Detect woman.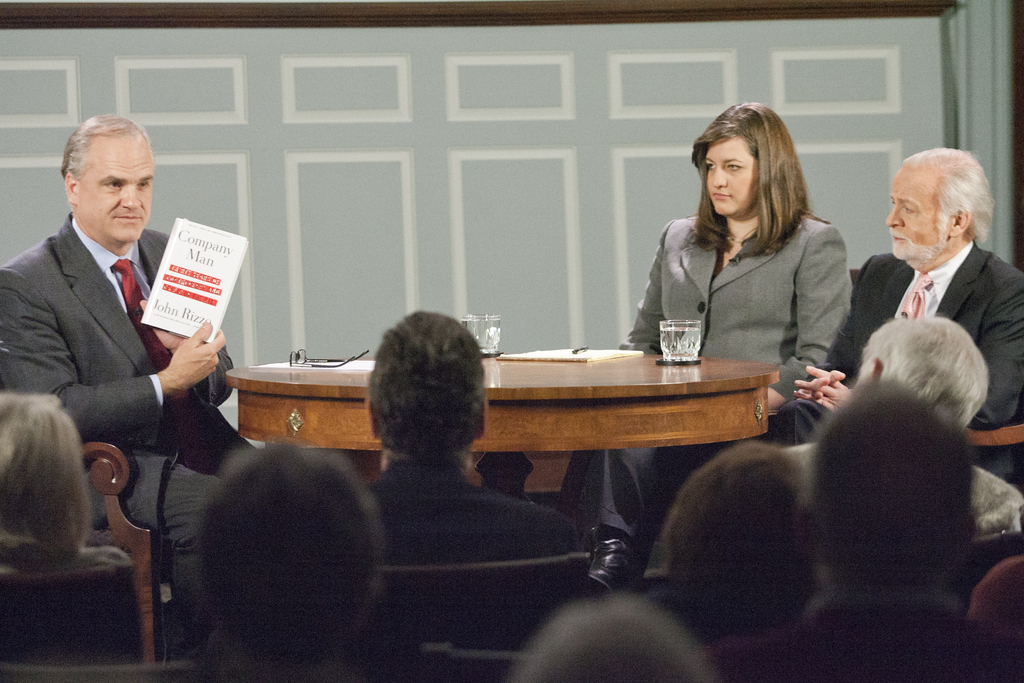
Detected at pyautogui.locateOnScreen(580, 101, 850, 585).
